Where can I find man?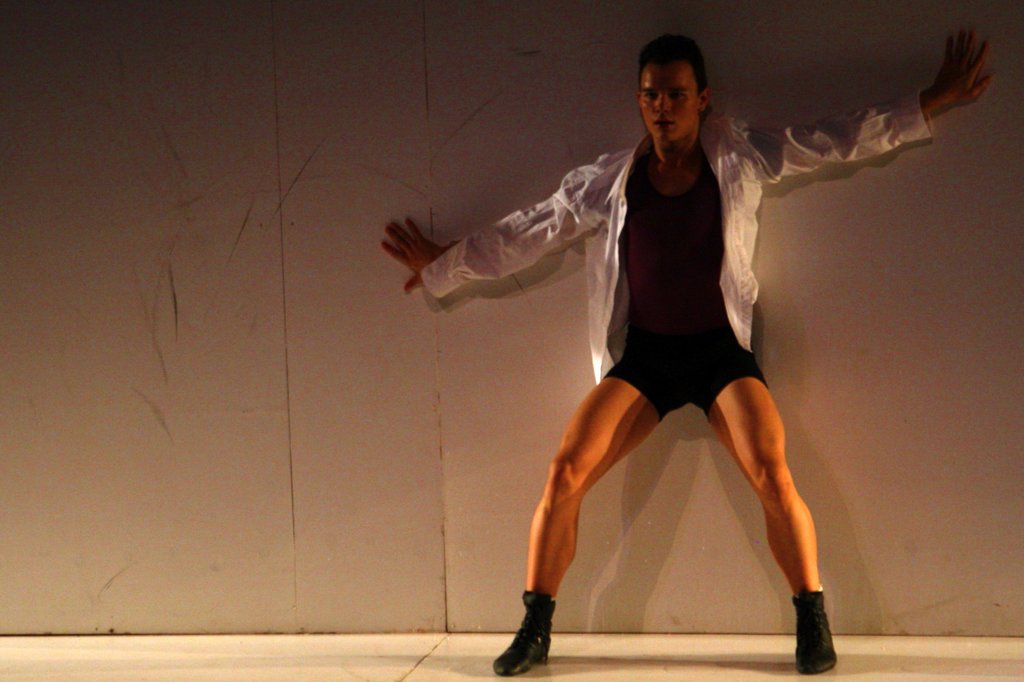
You can find it at box(374, 27, 993, 674).
